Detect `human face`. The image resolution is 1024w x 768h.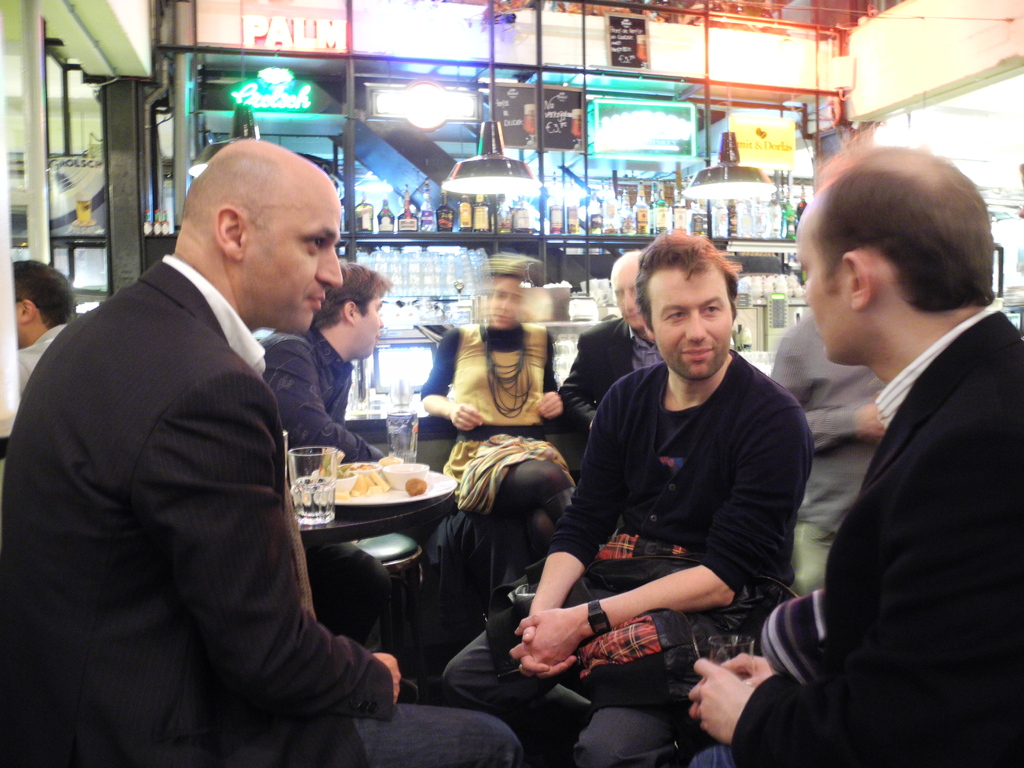
[x1=257, y1=198, x2=344, y2=337].
